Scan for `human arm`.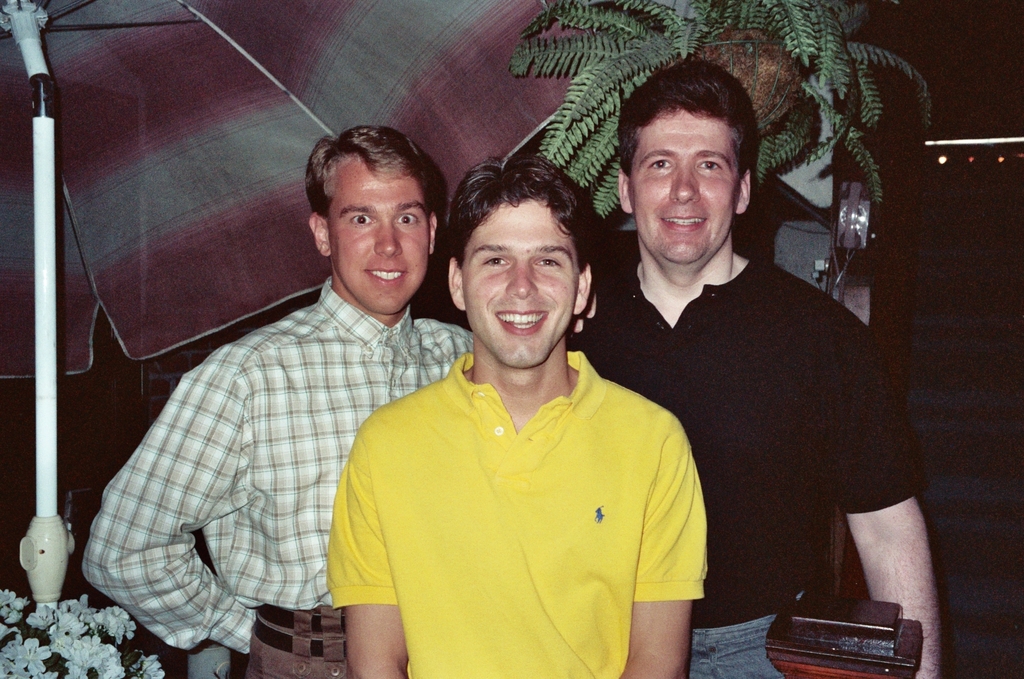
Scan result: l=828, t=309, r=939, b=678.
